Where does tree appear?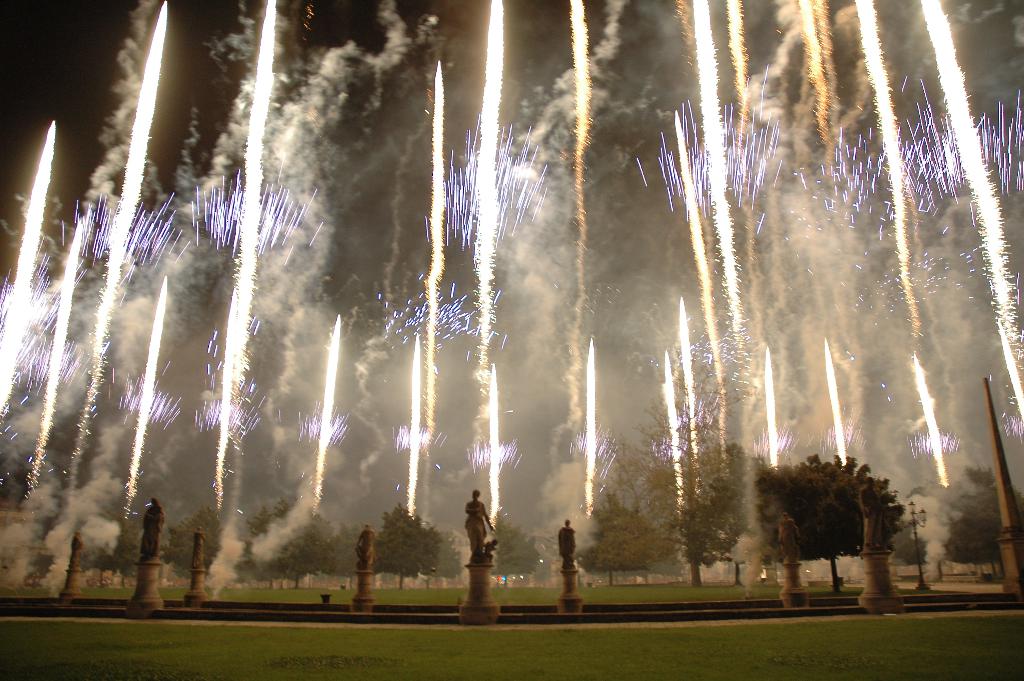
Appears at 433, 530, 468, 579.
